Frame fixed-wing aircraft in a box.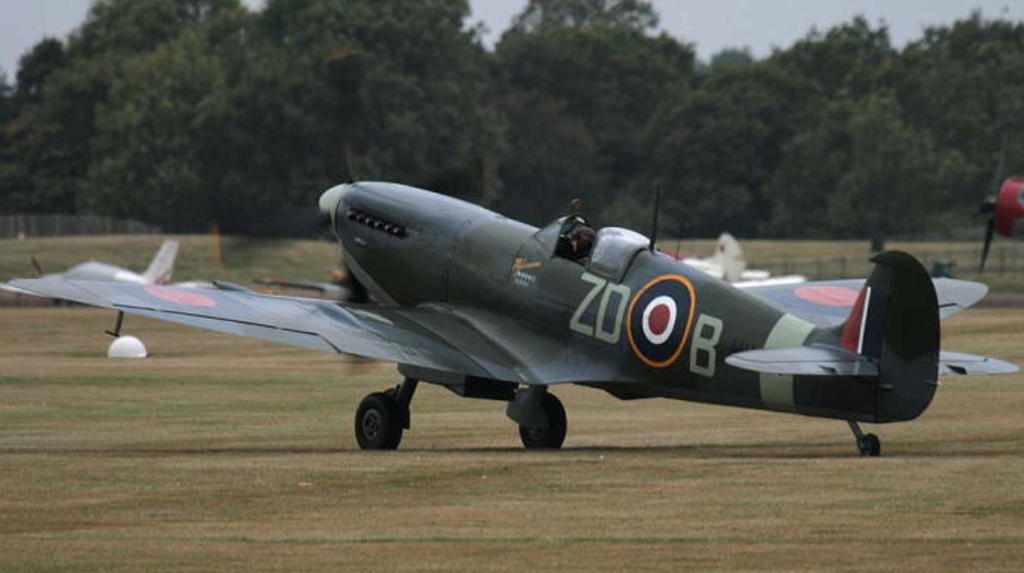
x1=975 y1=141 x2=1022 y2=274.
